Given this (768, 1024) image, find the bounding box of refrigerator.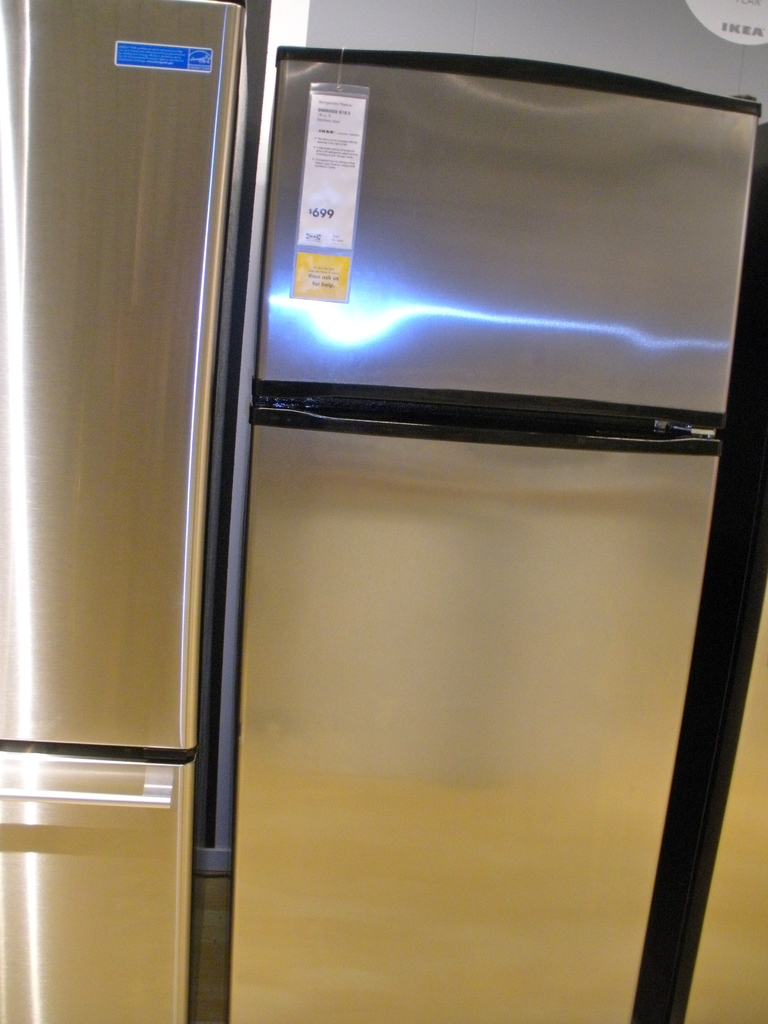
231,45,767,1023.
